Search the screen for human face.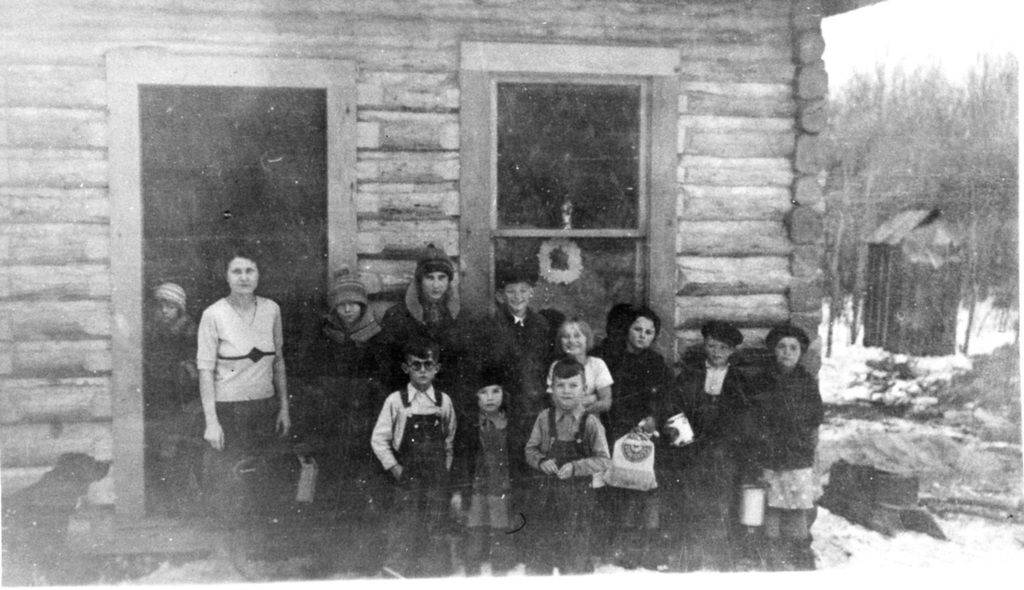
Found at x1=227 y1=255 x2=258 y2=293.
